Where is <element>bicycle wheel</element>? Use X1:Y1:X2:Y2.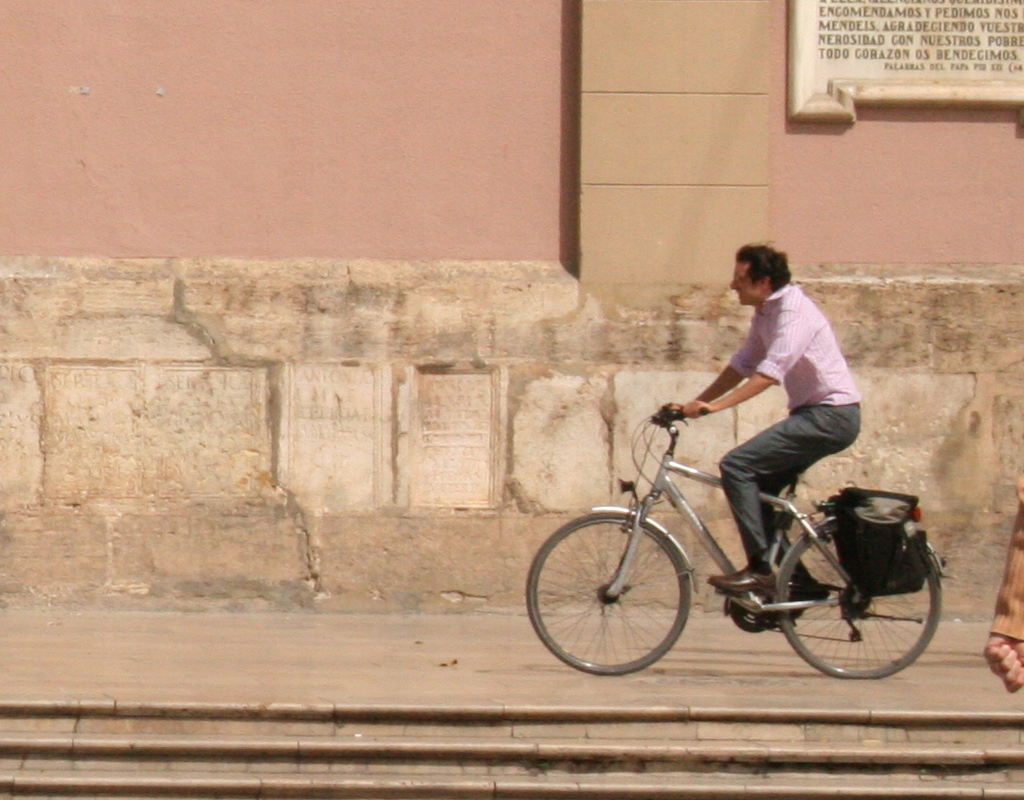
541:504:718:674.
